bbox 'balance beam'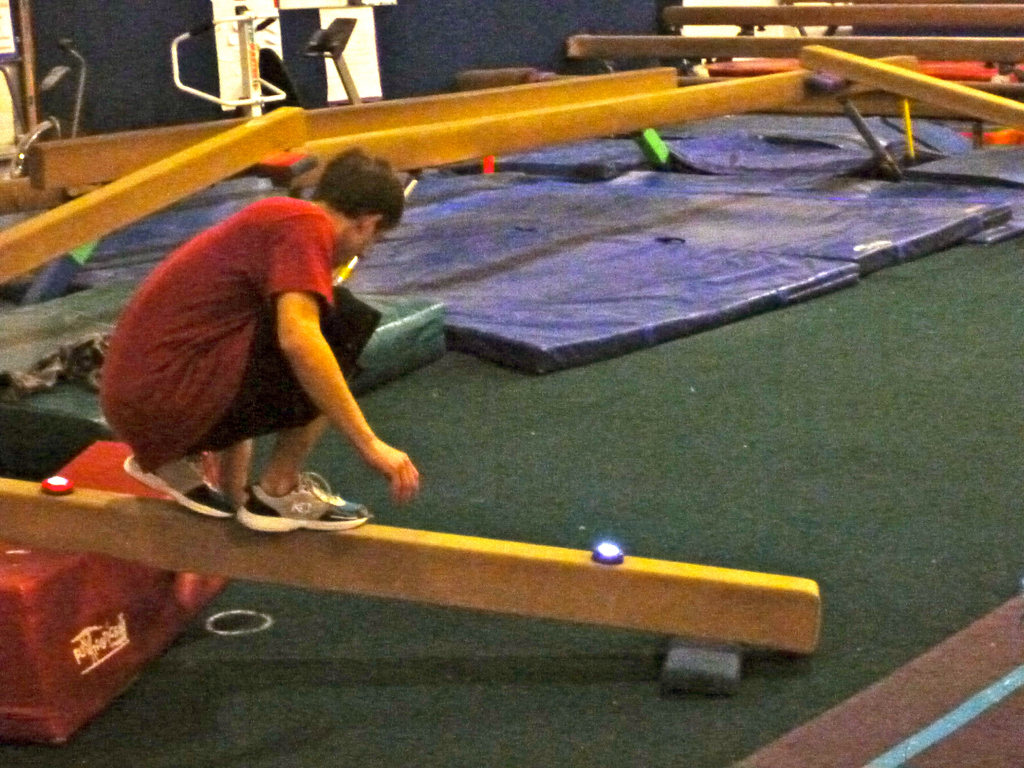
left=662, top=3, right=1023, bottom=29
